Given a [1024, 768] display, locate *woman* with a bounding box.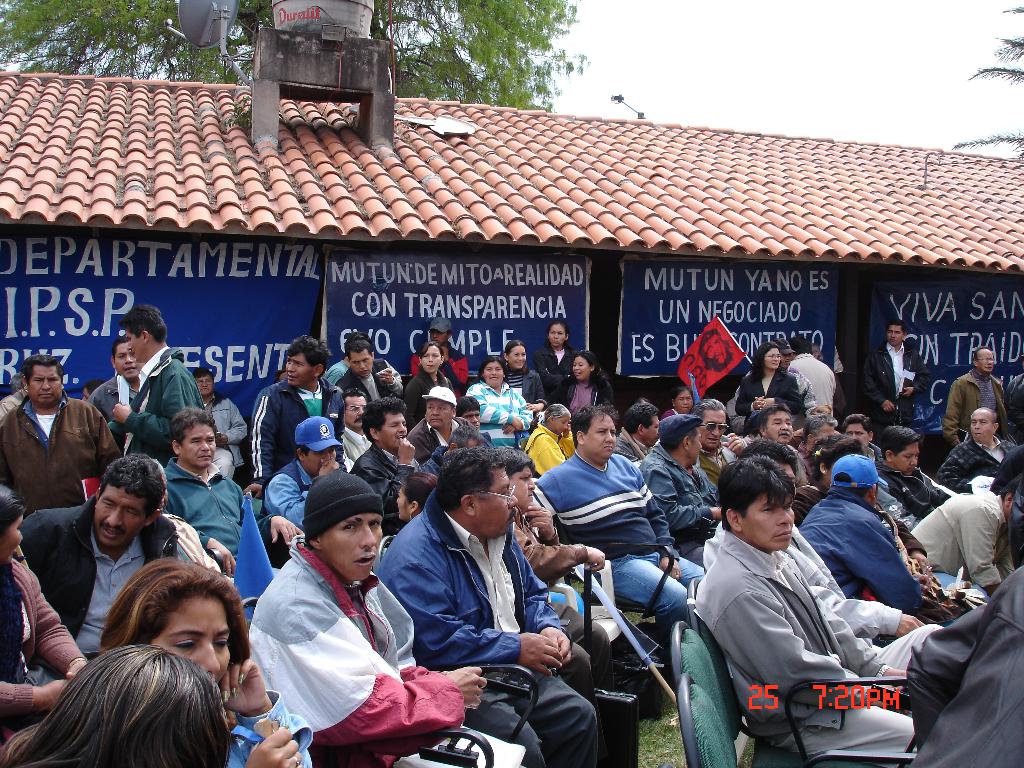
Located: region(538, 320, 573, 396).
